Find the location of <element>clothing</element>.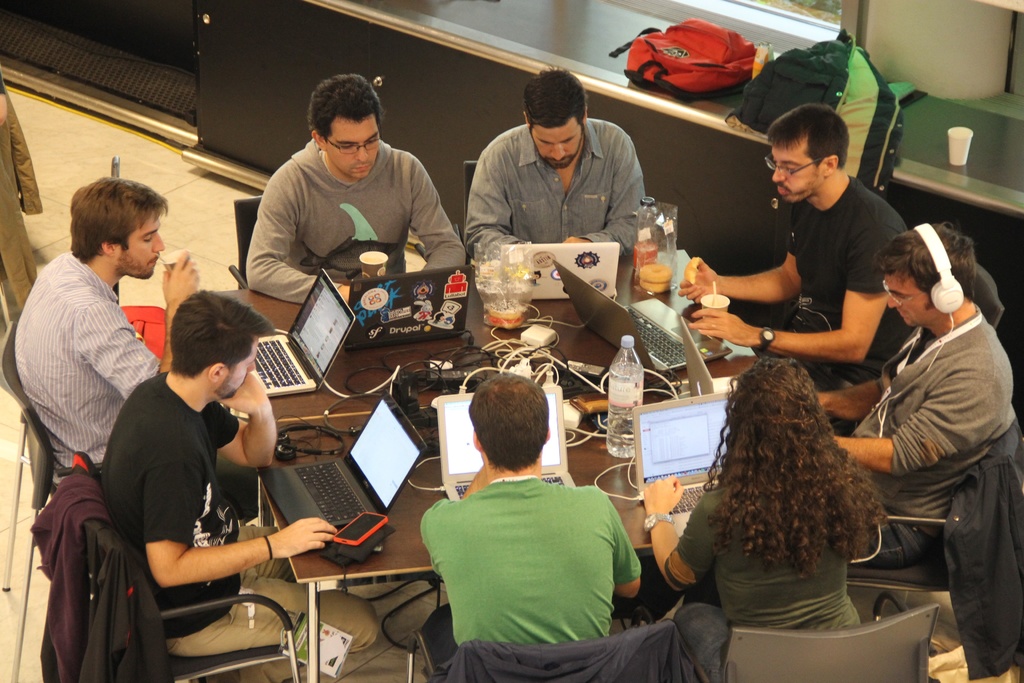
Location: bbox(12, 247, 165, 475).
